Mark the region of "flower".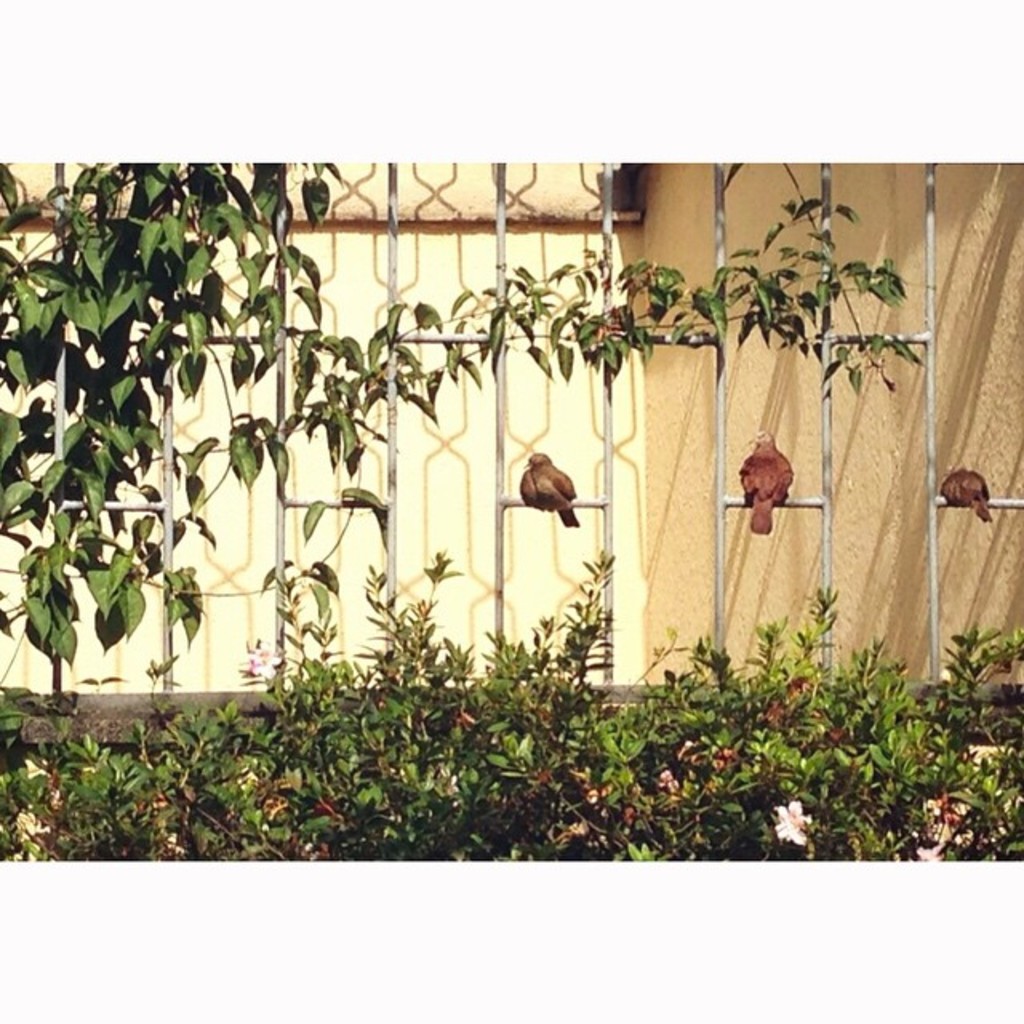
Region: [left=765, top=798, right=805, bottom=845].
